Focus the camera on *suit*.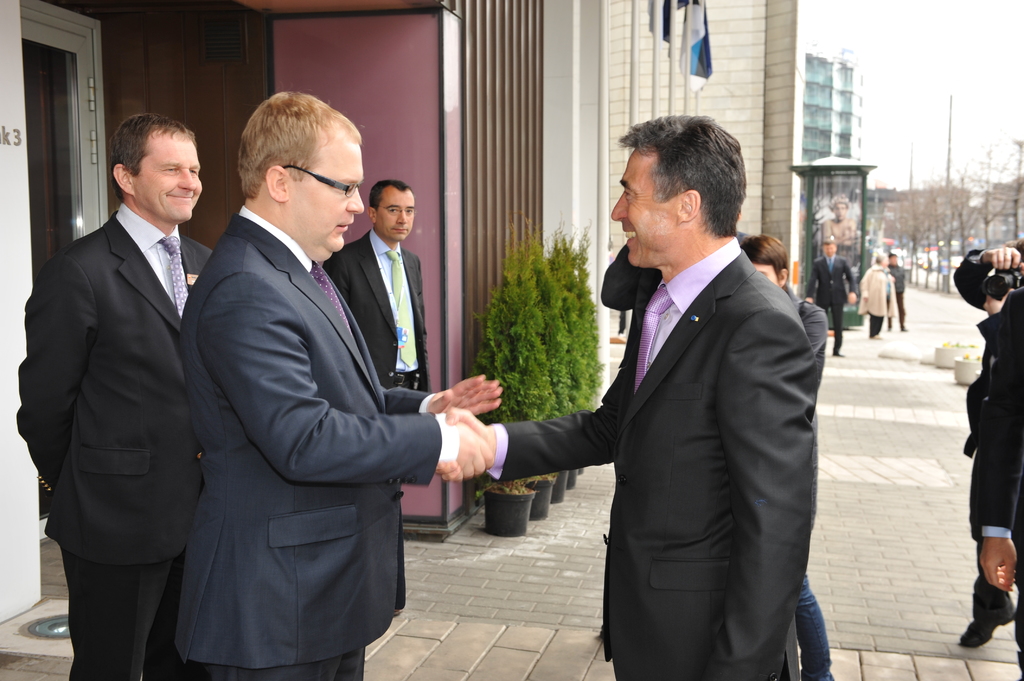
Focus region: [318,230,431,396].
